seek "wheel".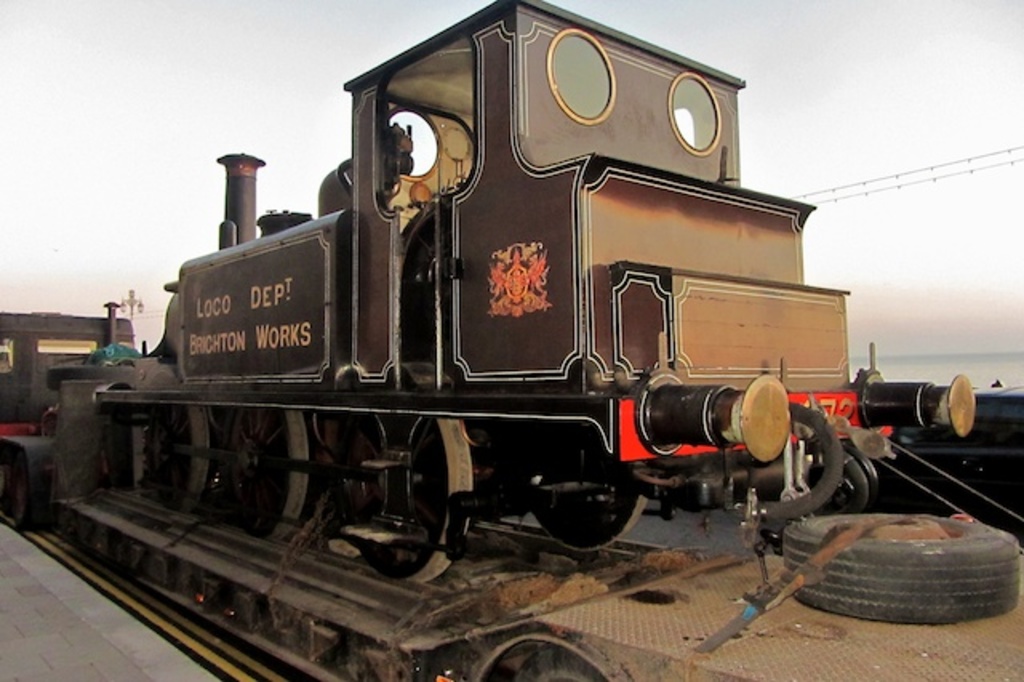
bbox=(515, 648, 605, 680).
